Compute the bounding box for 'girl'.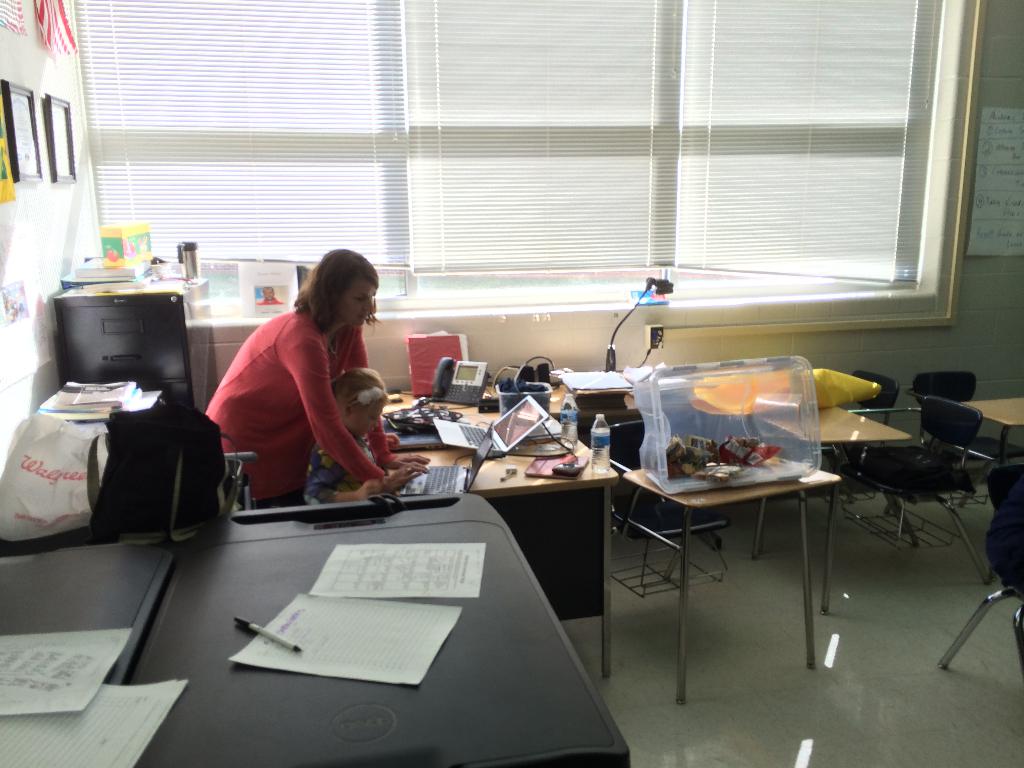
x1=303 y1=367 x2=423 y2=502.
